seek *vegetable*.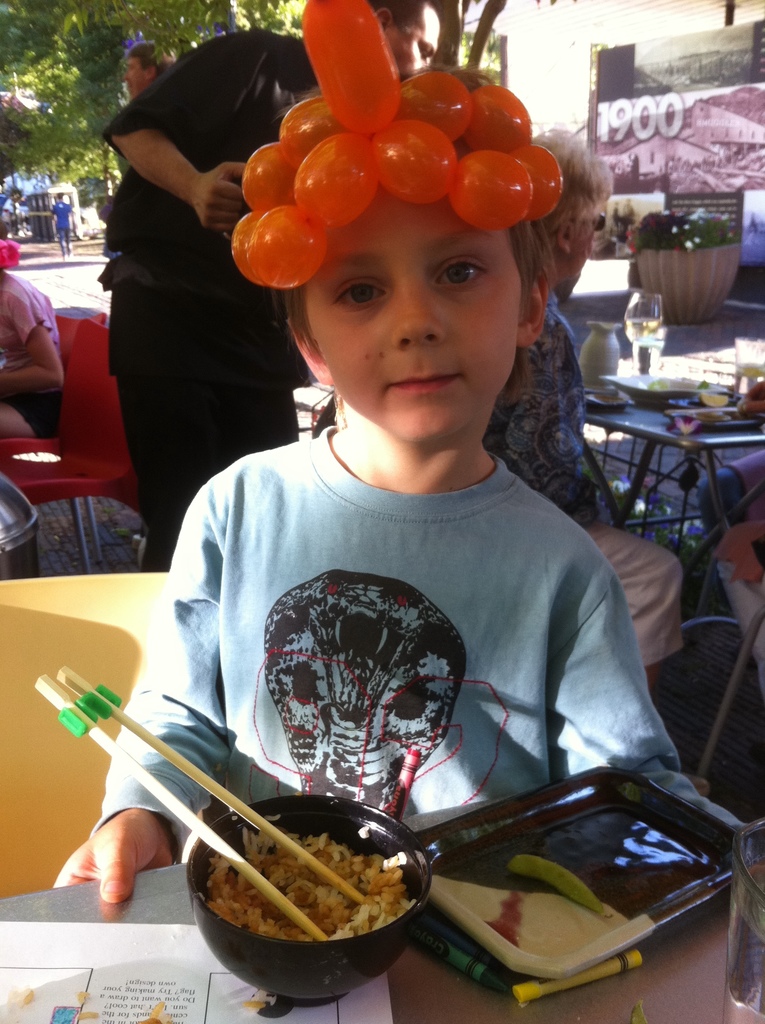
(x1=508, y1=860, x2=613, y2=924).
